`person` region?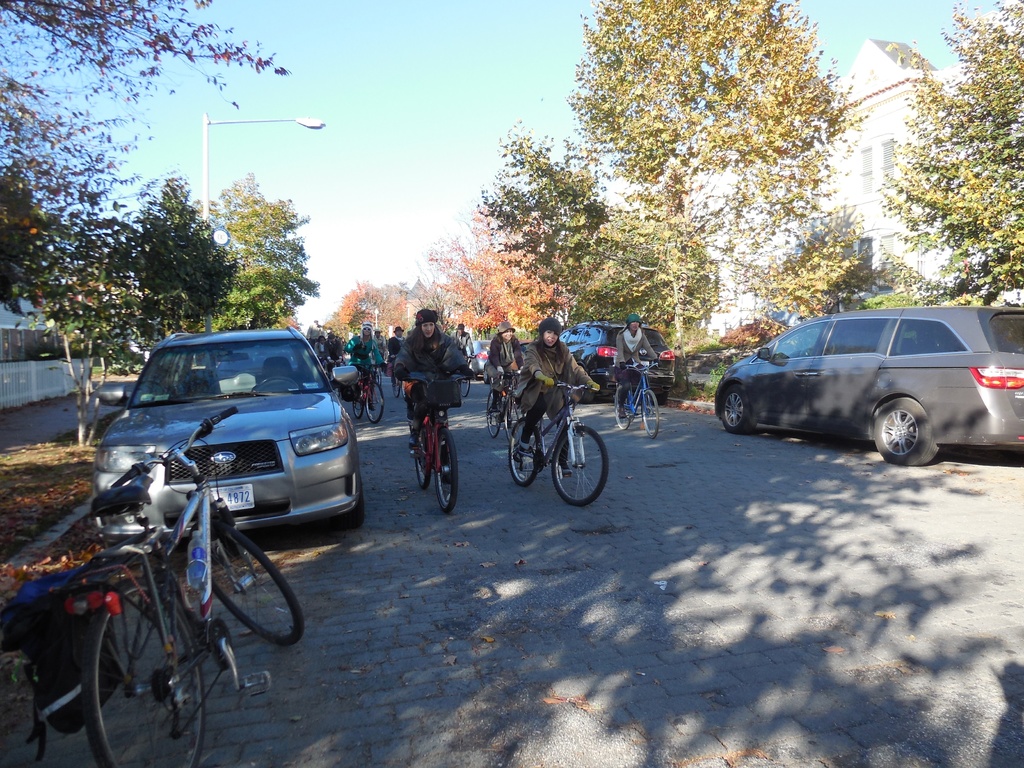
x1=392, y1=324, x2=406, y2=372
